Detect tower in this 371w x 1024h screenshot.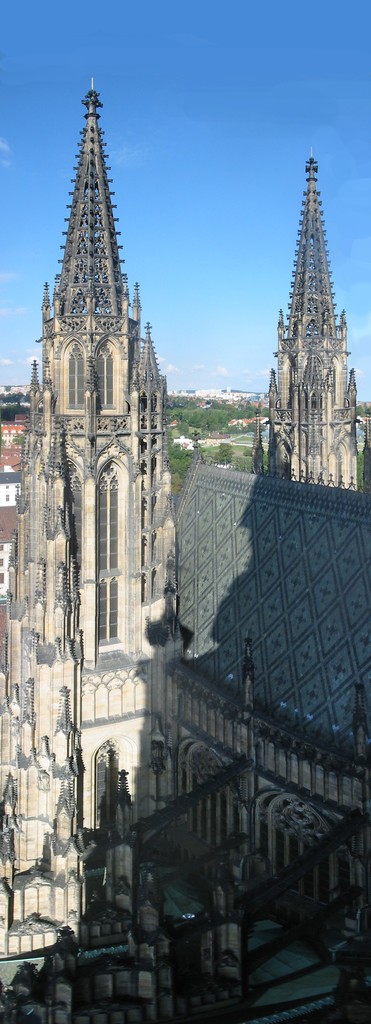
Detection: box=[247, 169, 370, 503].
